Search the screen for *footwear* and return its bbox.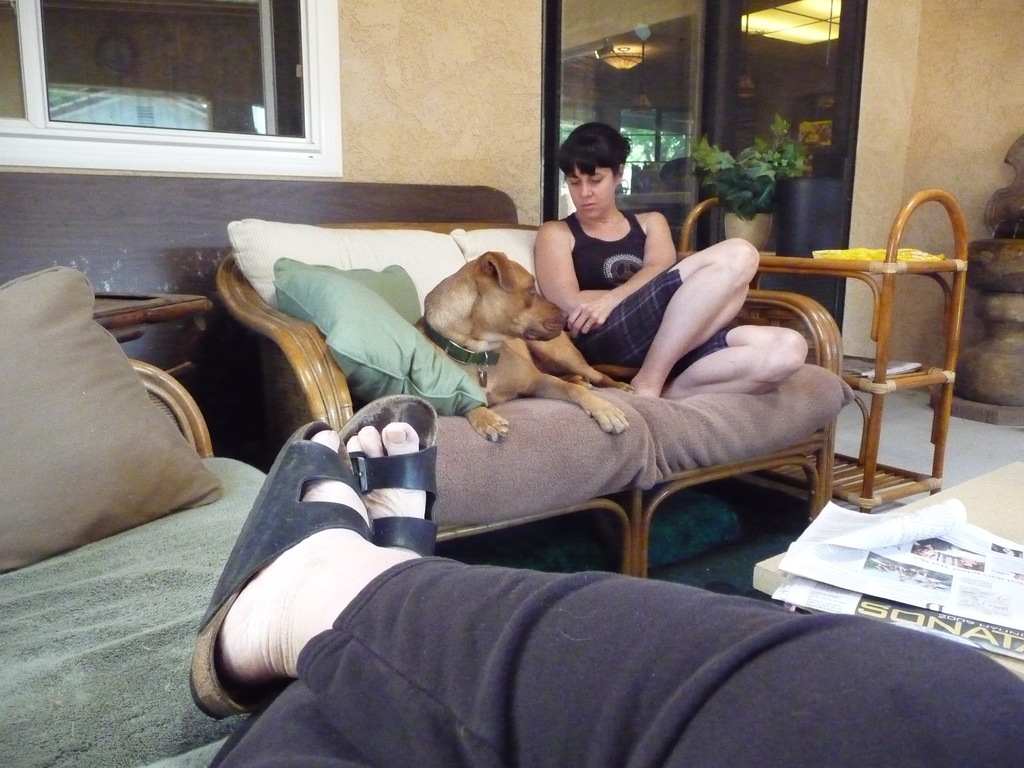
Found: crop(198, 458, 385, 703).
